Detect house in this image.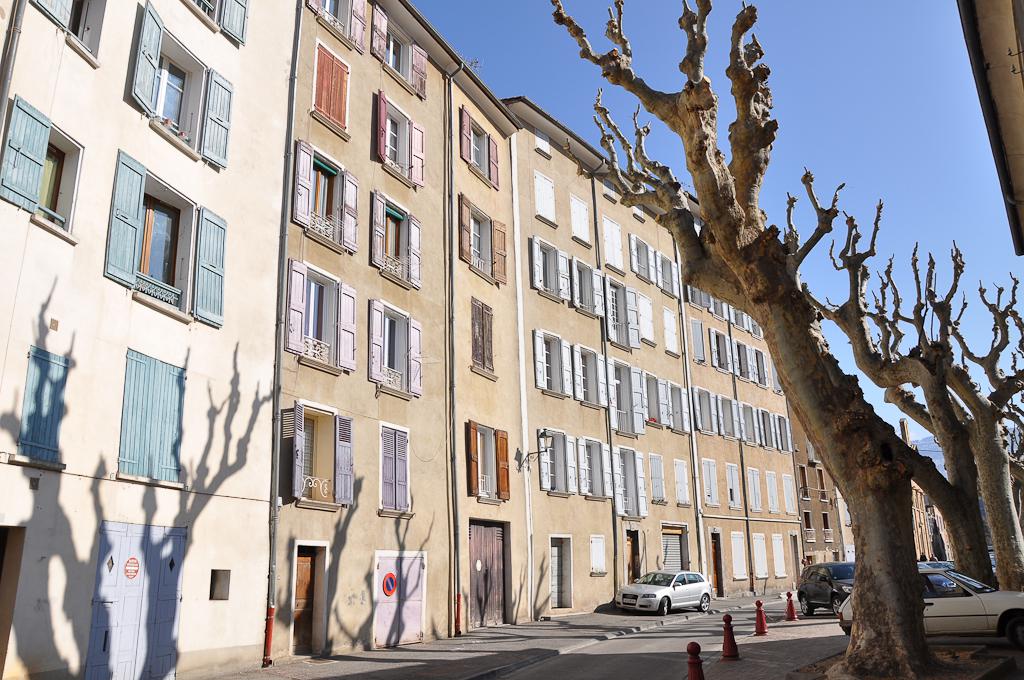
Detection: {"x1": 845, "y1": 478, "x2": 938, "y2": 573}.
